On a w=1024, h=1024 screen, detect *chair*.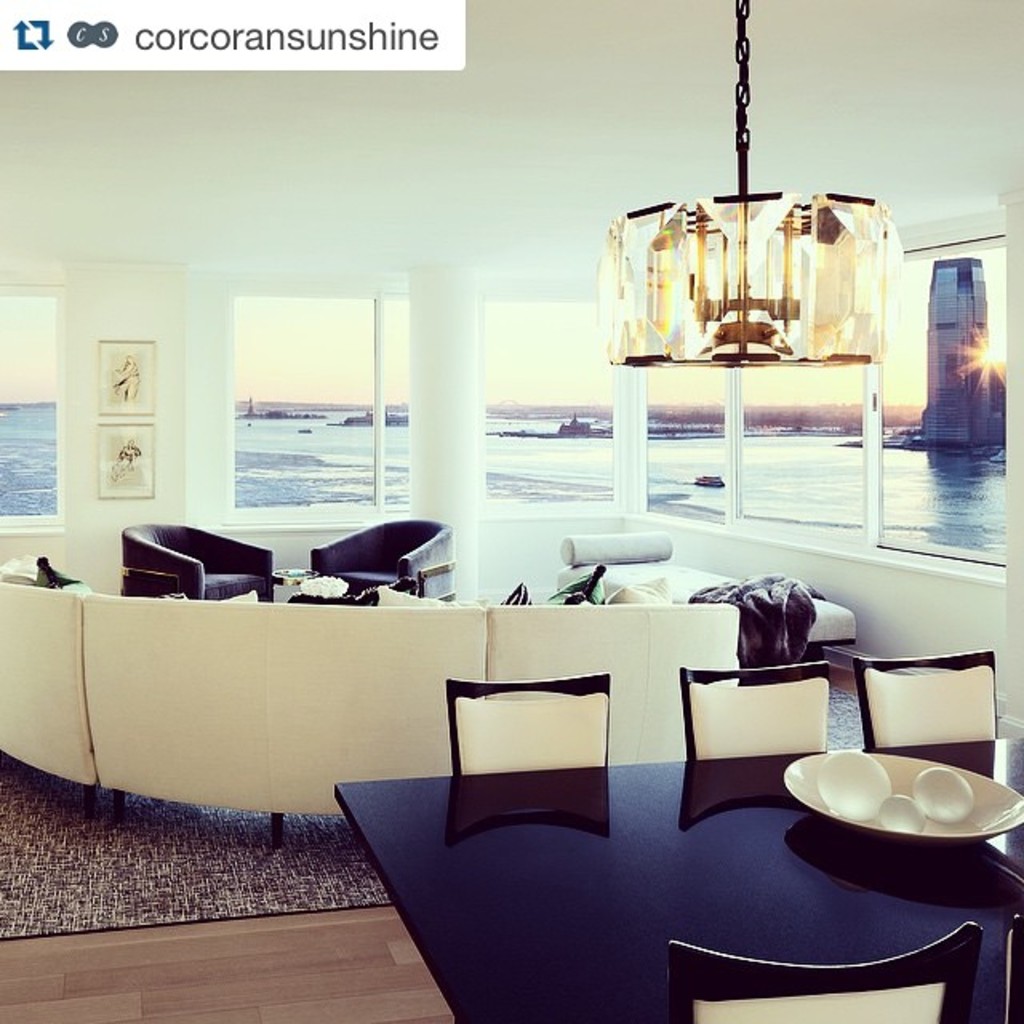
680 662 832 760.
